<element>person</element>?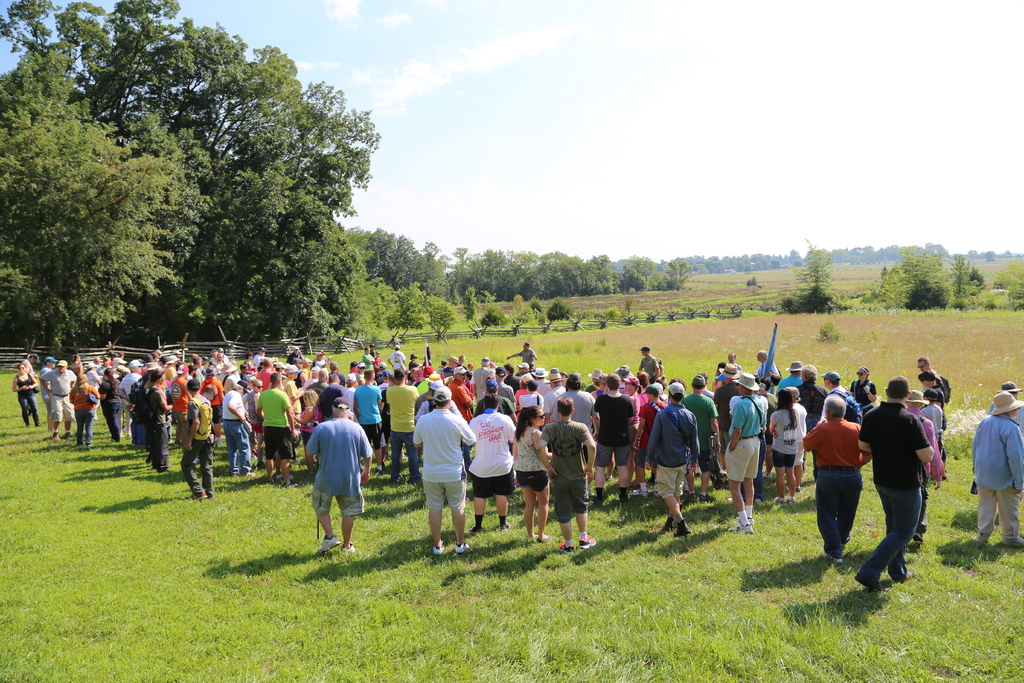
region(636, 346, 660, 380)
